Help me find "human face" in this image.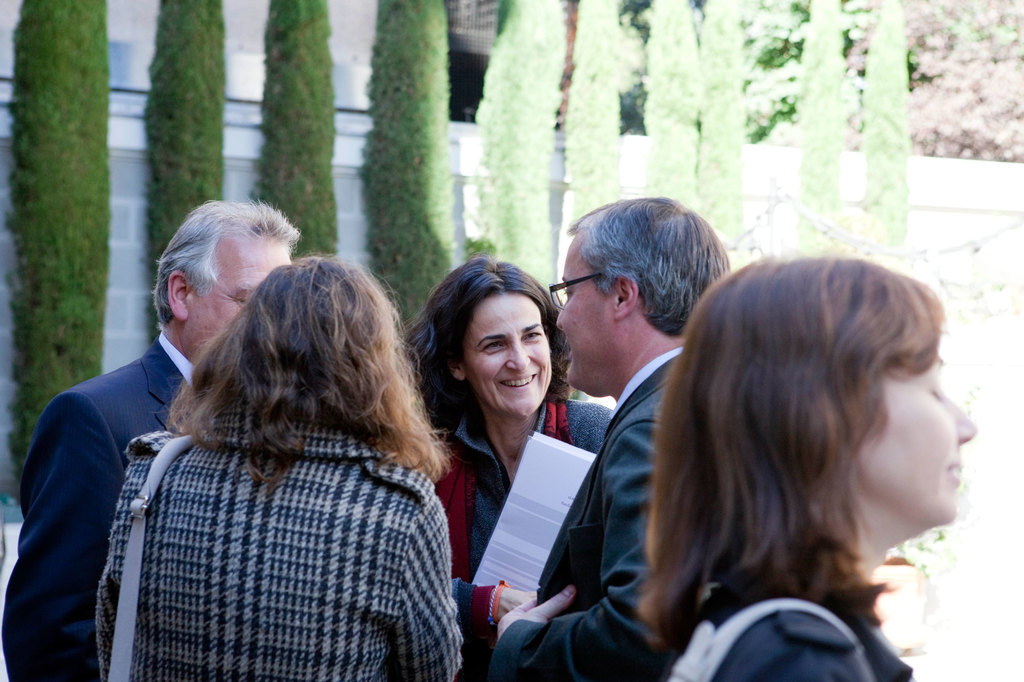
Found it: rect(200, 250, 294, 347).
